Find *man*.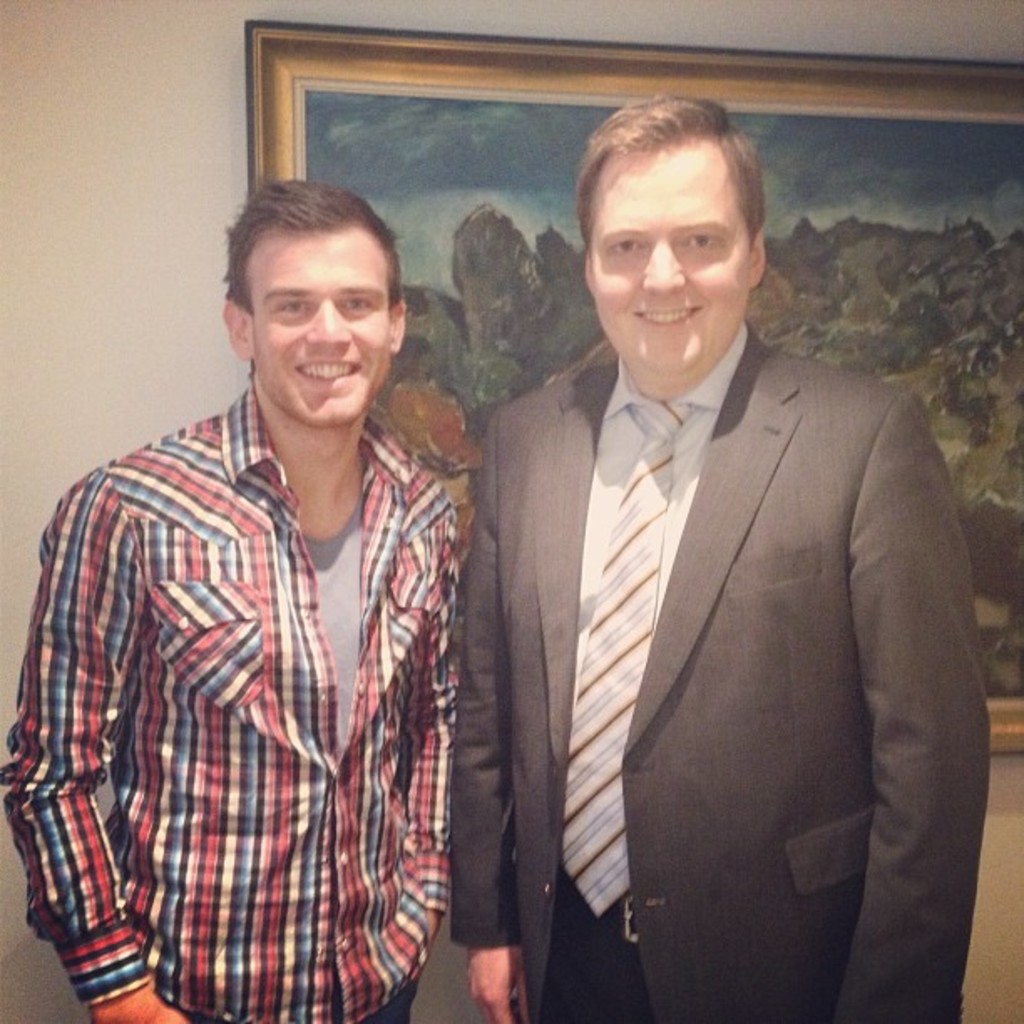
445, 109, 970, 1014.
